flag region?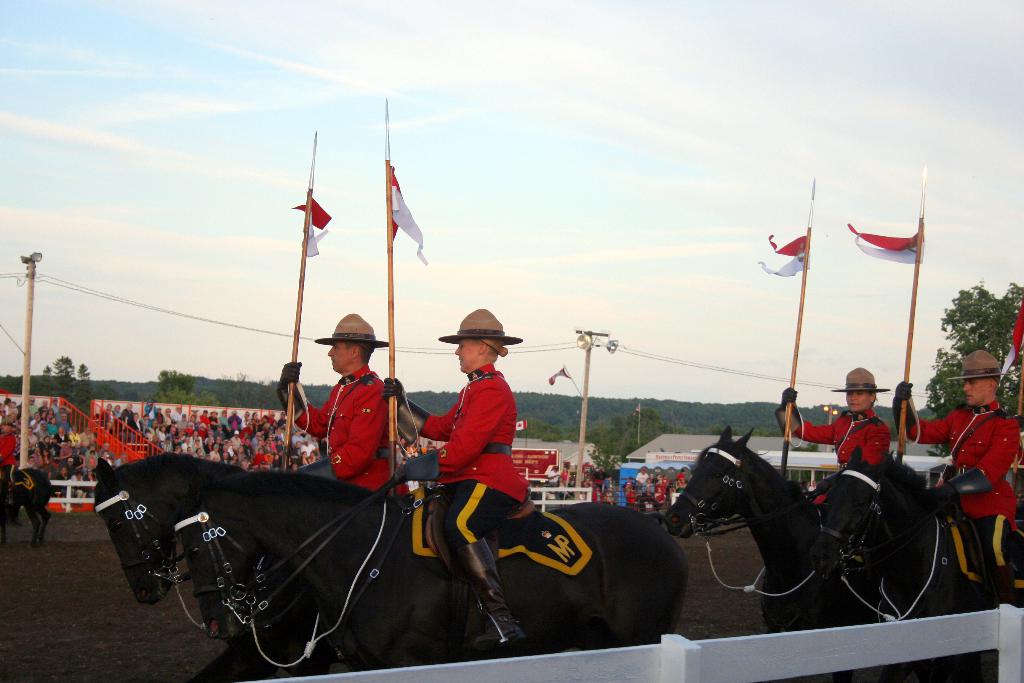
crop(991, 306, 1023, 388)
